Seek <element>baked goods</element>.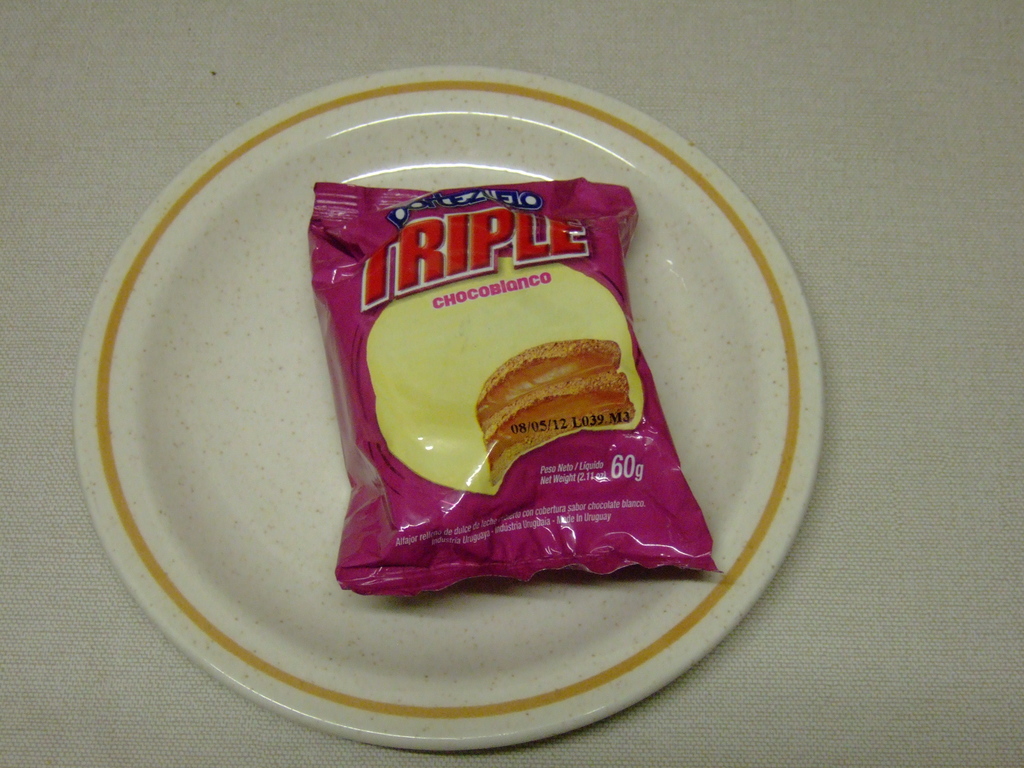
x1=471 y1=337 x2=632 y2=486.
